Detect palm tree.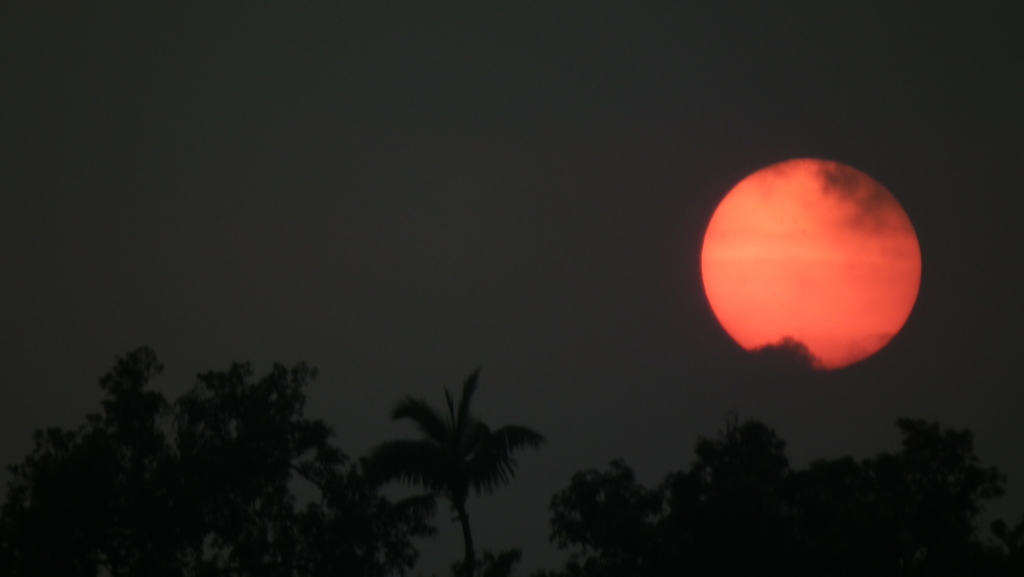
Detected at 548/445/642/550.
